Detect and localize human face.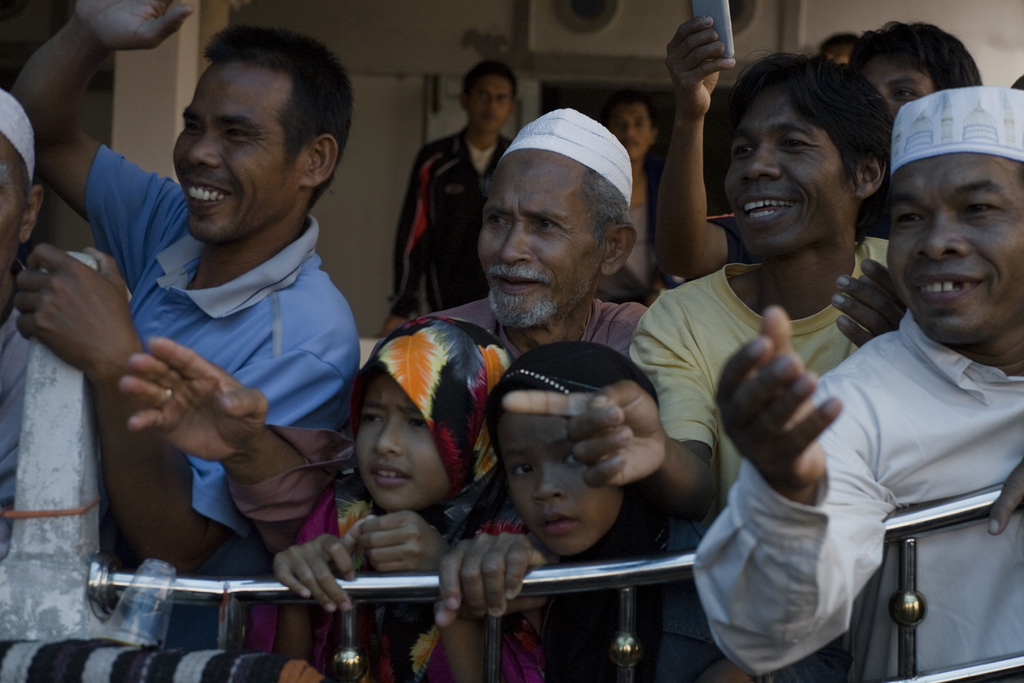
Localized at <bbox>727, 96, 845, 255</bbox>.
